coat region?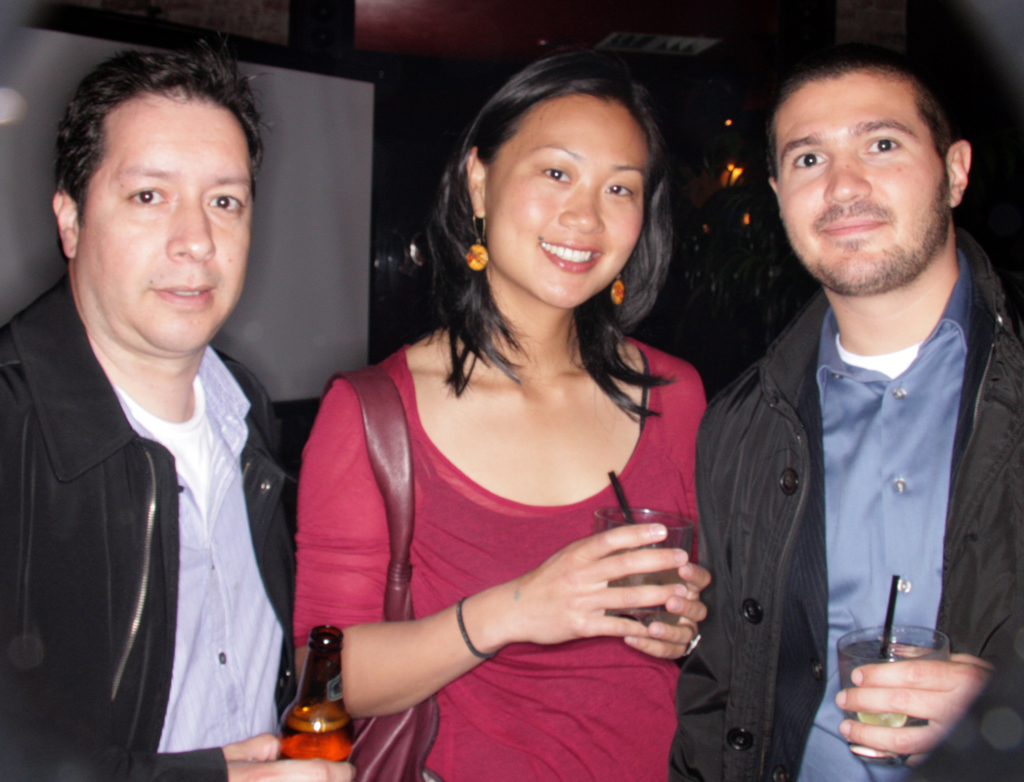
region(691, 284, 1023, 781)
